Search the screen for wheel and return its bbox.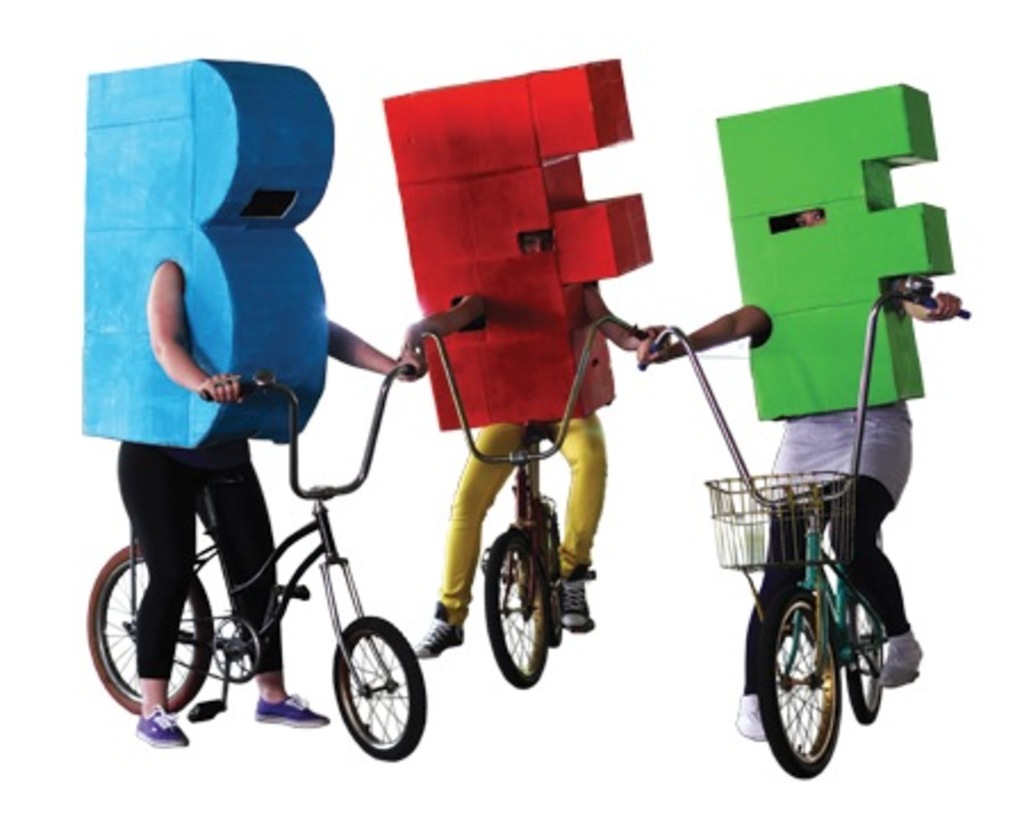
Found: l=89, t=546, r=216, b=715.
